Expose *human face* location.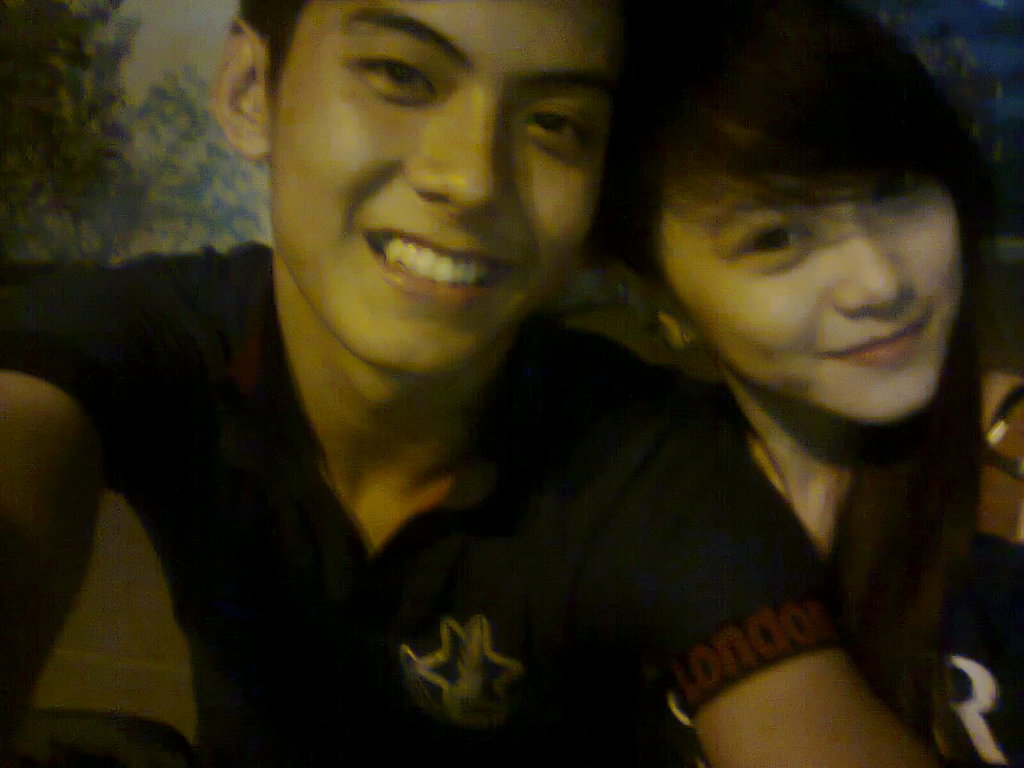
Exposed at box=[673, 169, 957, 427].
